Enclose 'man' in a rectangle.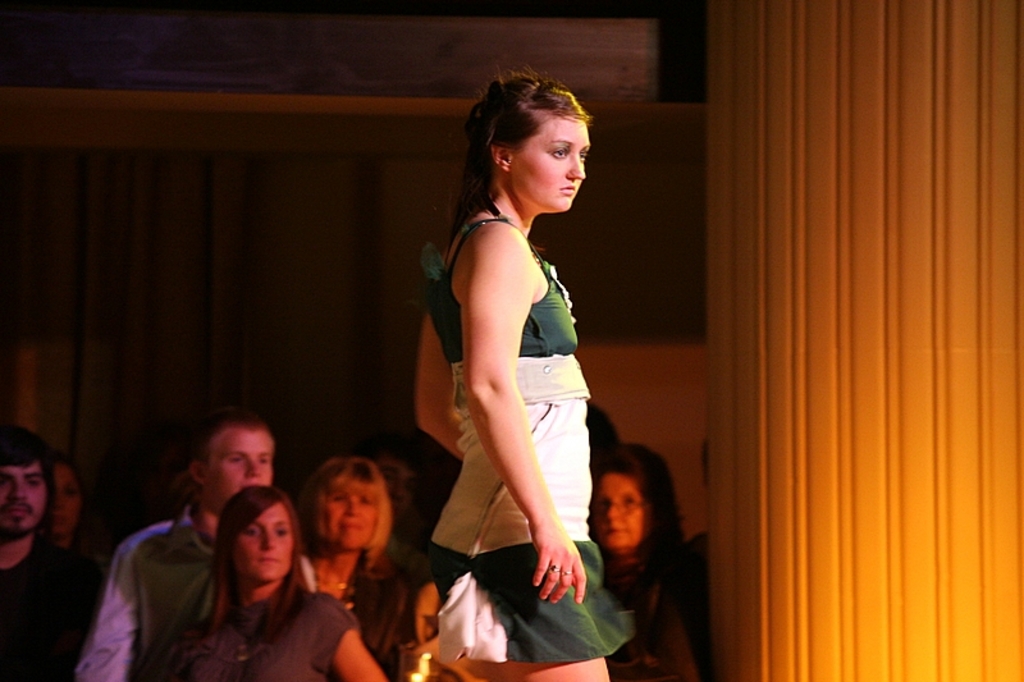
l=0, t=425, r=92, b=681.
